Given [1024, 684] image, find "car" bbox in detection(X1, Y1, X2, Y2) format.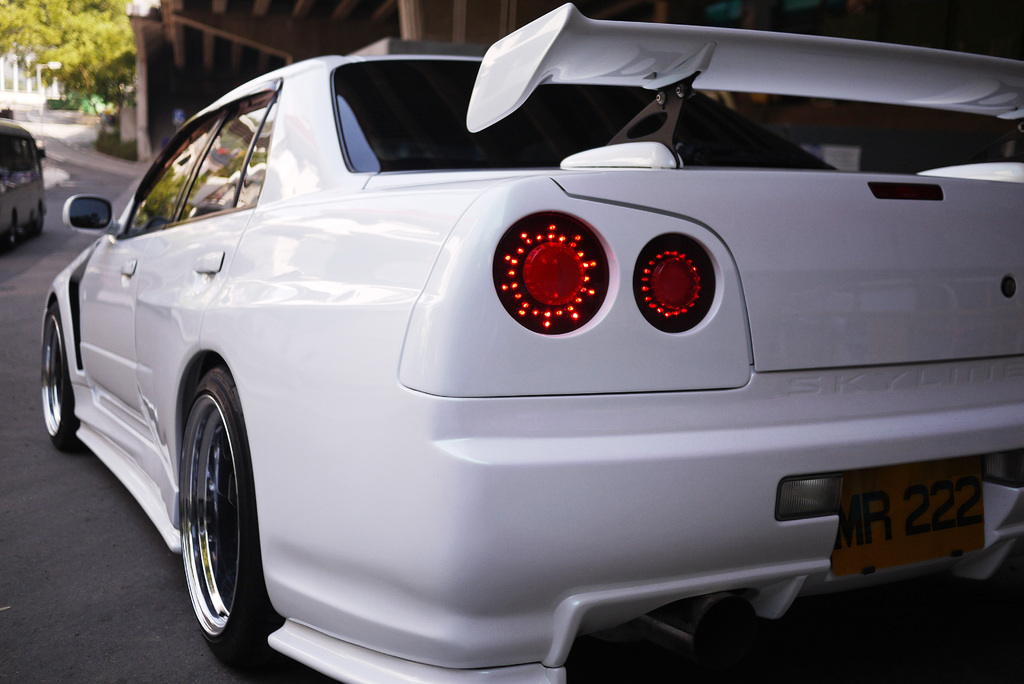
detection(0, 118, 54, 250).
